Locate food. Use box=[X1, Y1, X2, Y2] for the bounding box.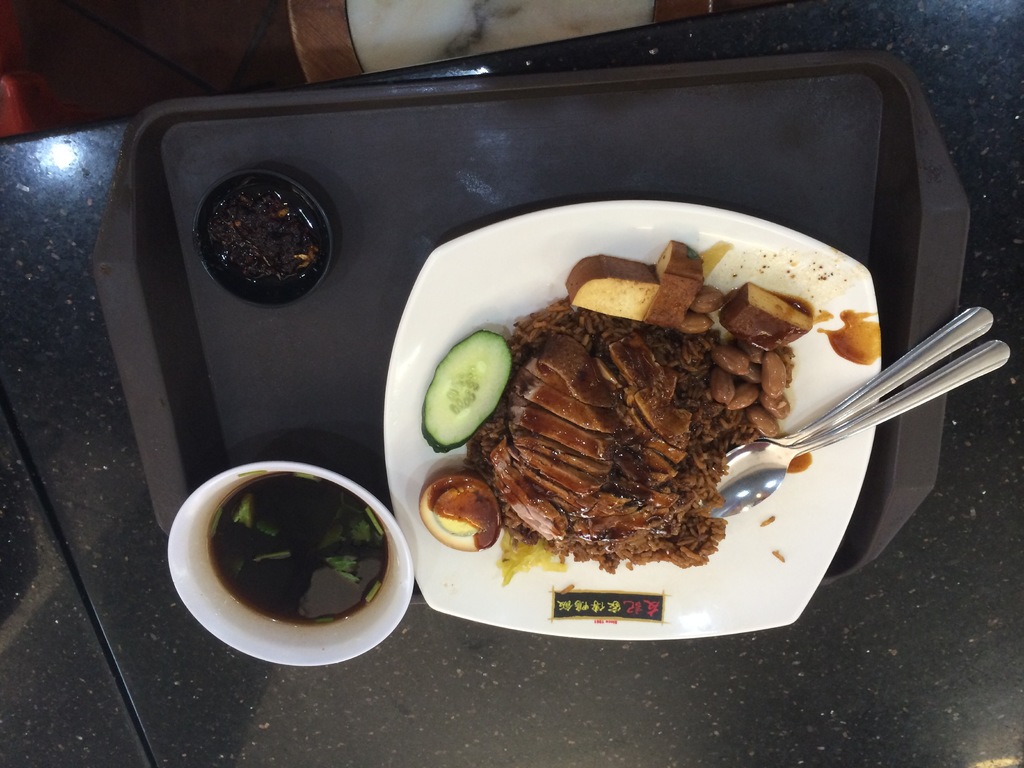
box=[424, 330, 516, 454].
